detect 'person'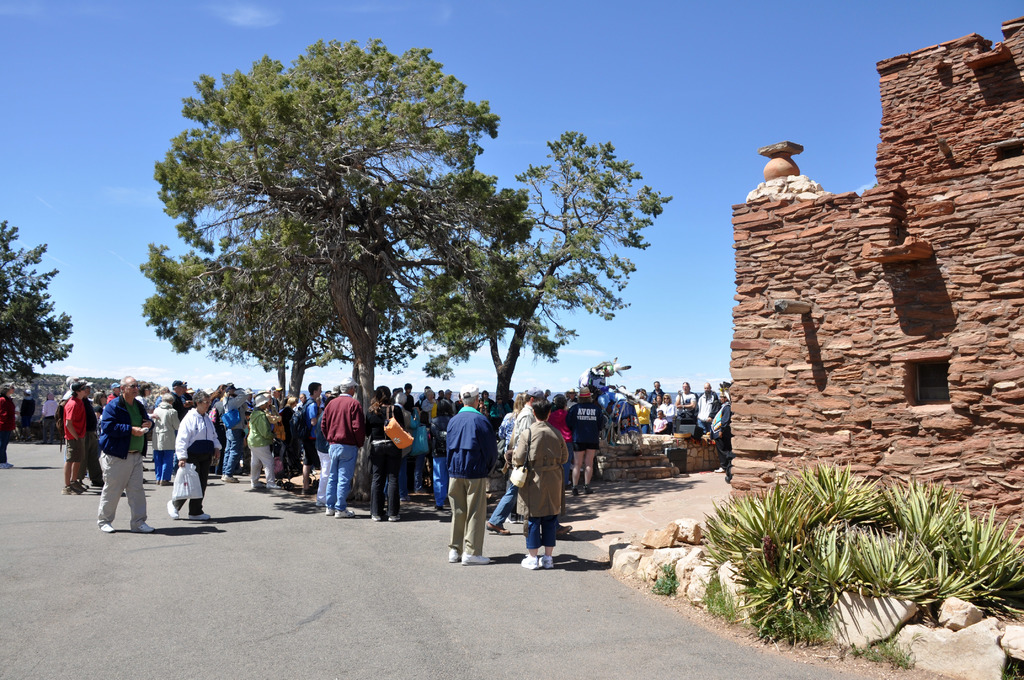
select_region(298, 394, 308, 405)
